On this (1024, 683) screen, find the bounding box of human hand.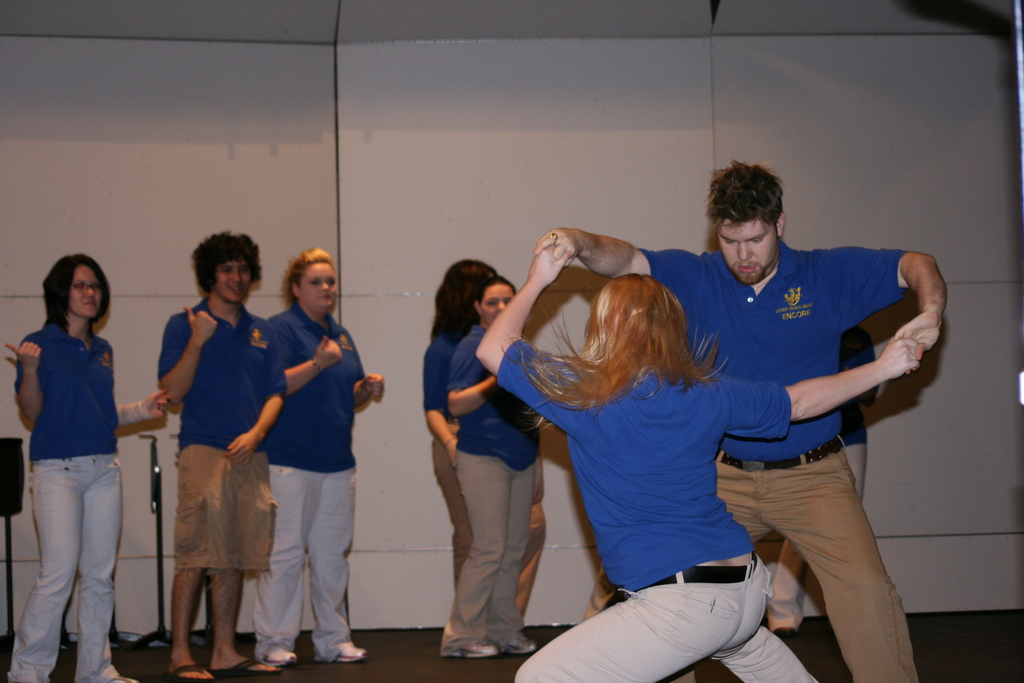
Bounding box: [x1=223, y1=431, x2=260, y2=465].
